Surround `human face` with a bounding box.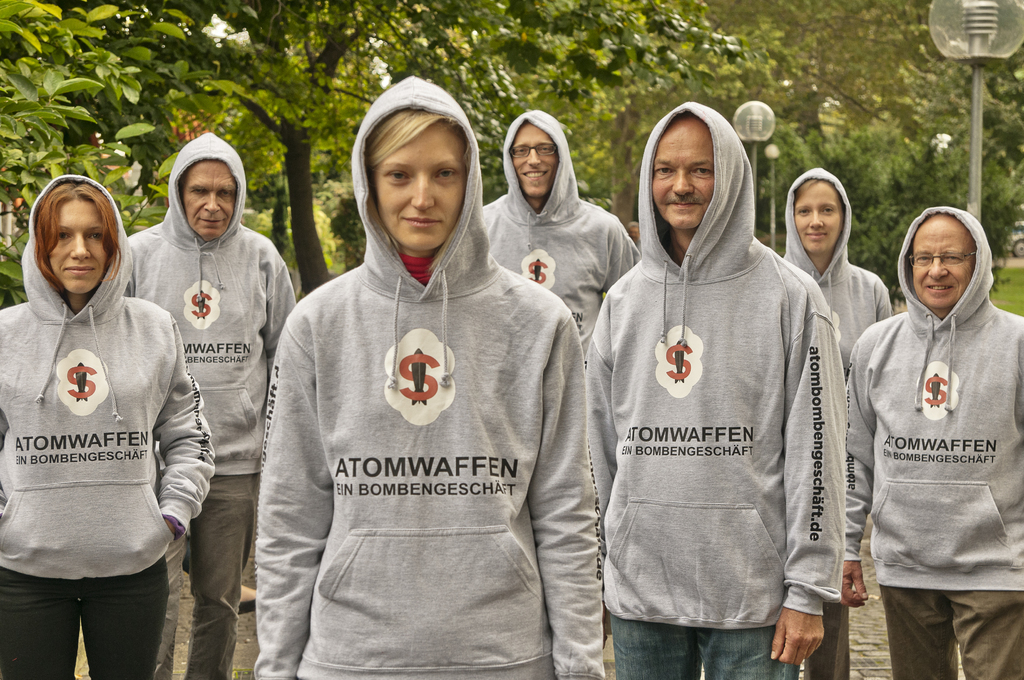
bbox(180, 161, 239, 244).
